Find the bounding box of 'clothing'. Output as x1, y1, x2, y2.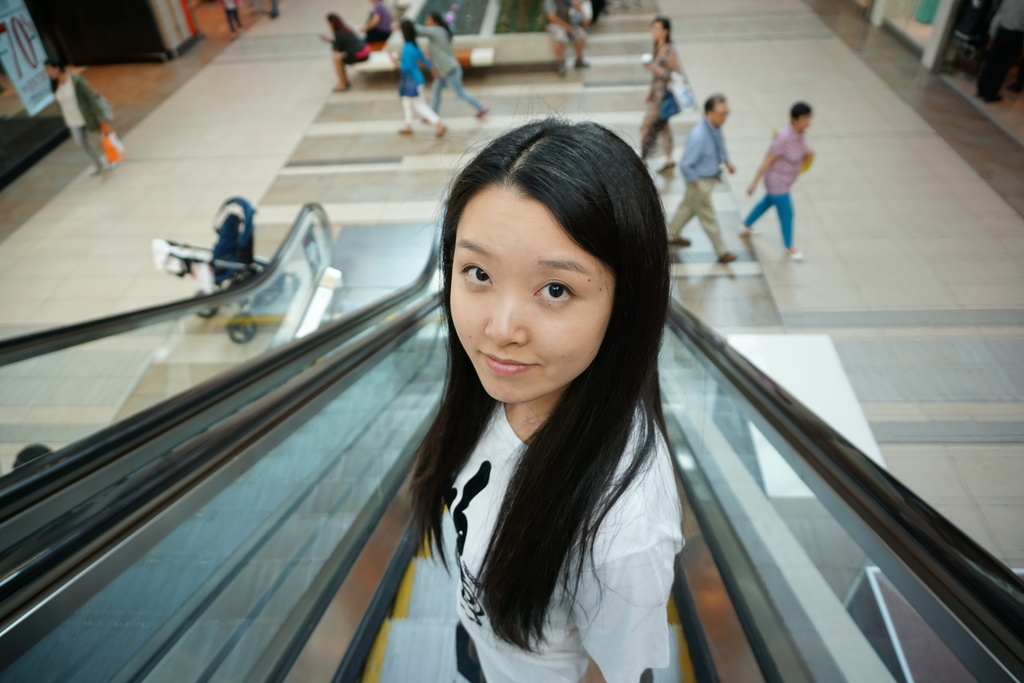
529, 0, 559, 46.
